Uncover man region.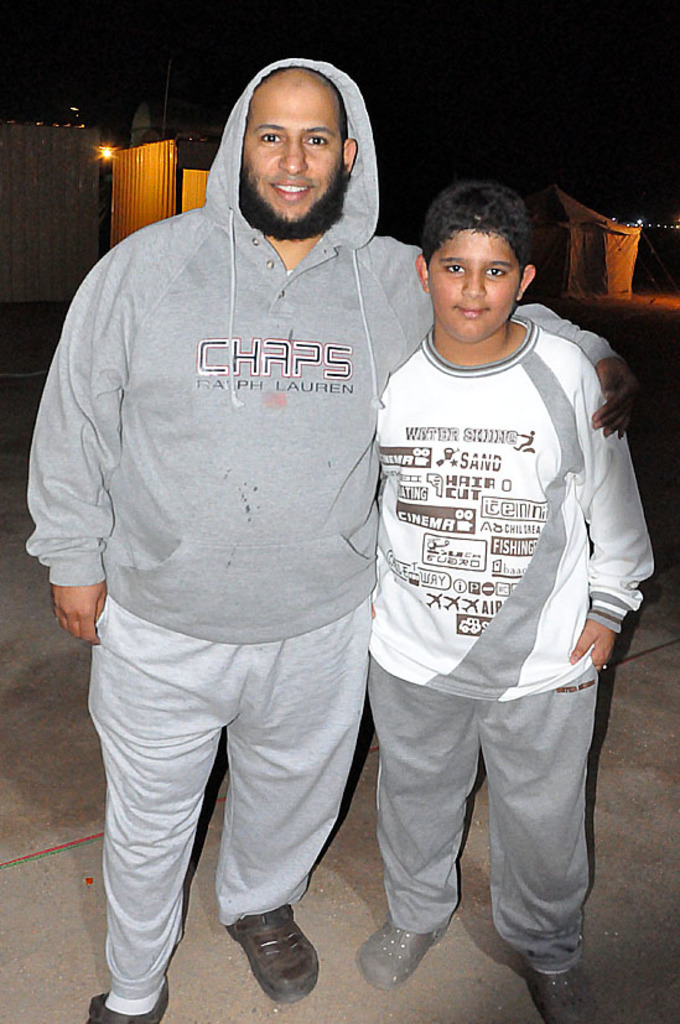
Uncovered: (24,54,632,1019).
